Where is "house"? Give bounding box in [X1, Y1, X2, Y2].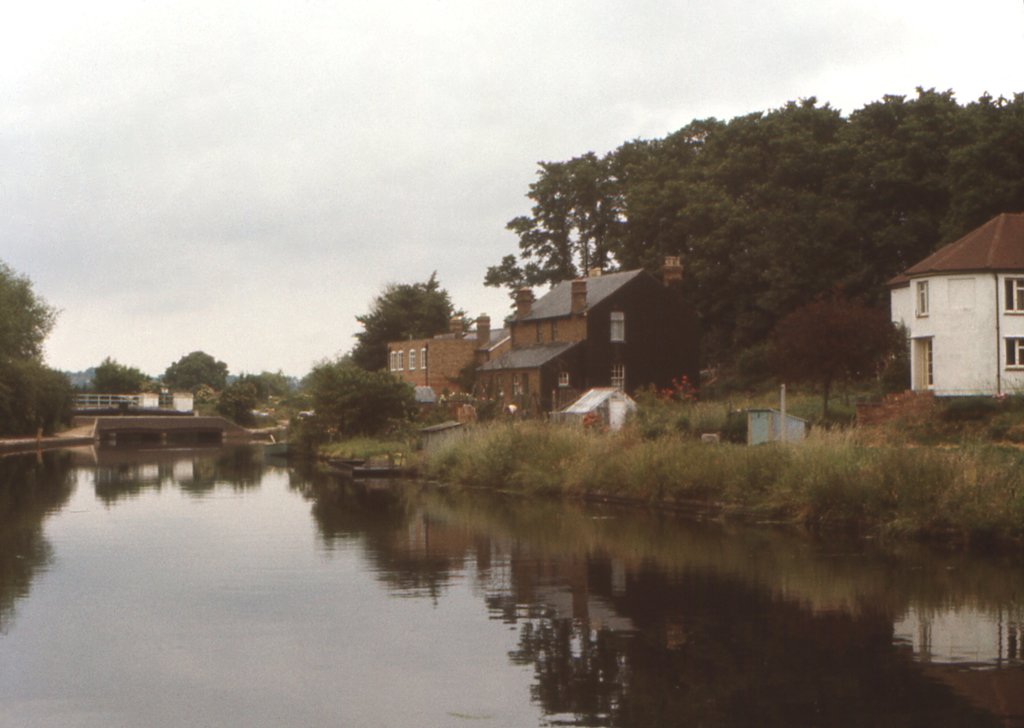
[363, 295, 519, 418].
